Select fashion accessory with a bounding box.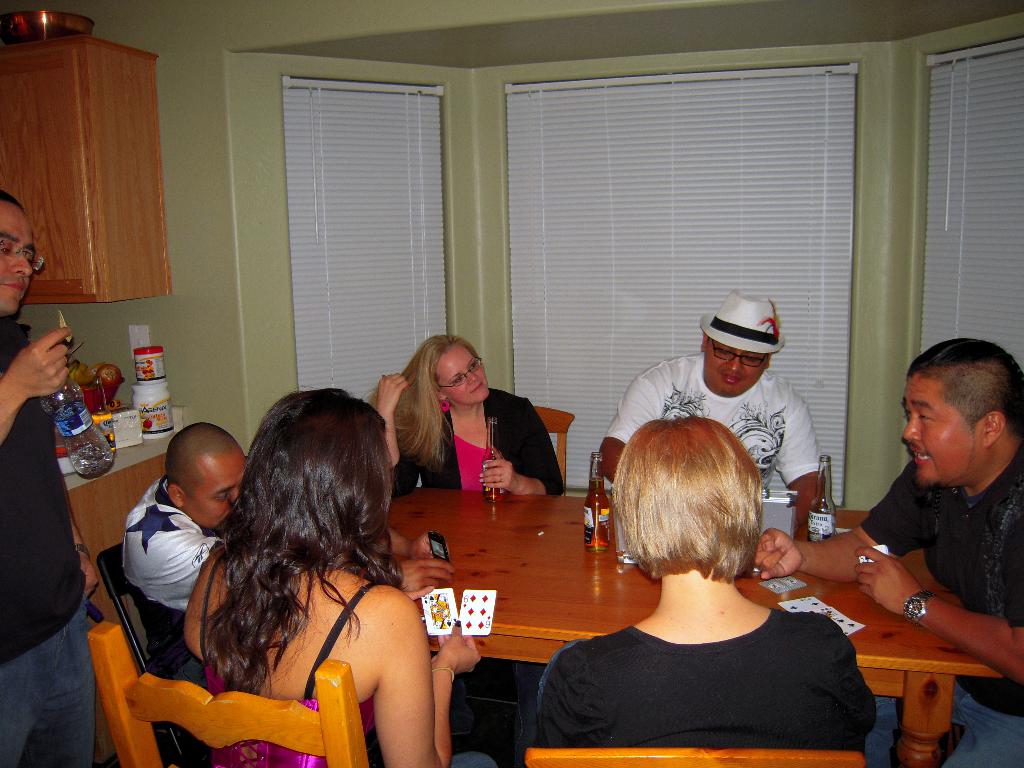
x1=499, y1=473, x2=504, y2=481.
